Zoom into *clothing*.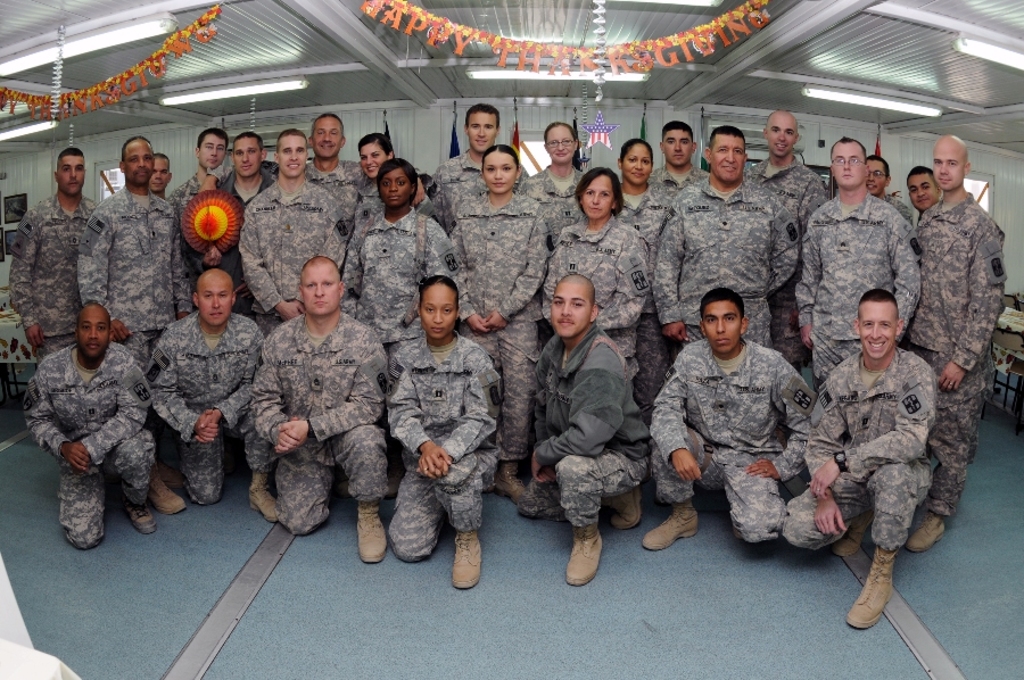
Zoom target: l=229, t=171, r=373, b=329.
